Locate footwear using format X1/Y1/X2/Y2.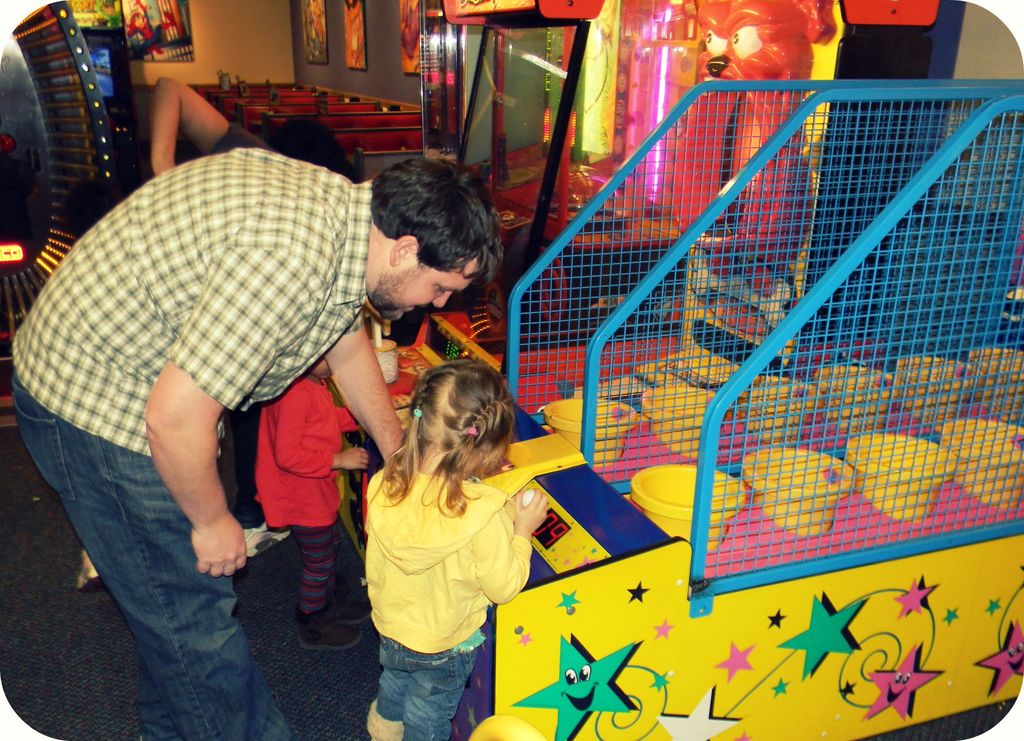
242/519/292/559.
